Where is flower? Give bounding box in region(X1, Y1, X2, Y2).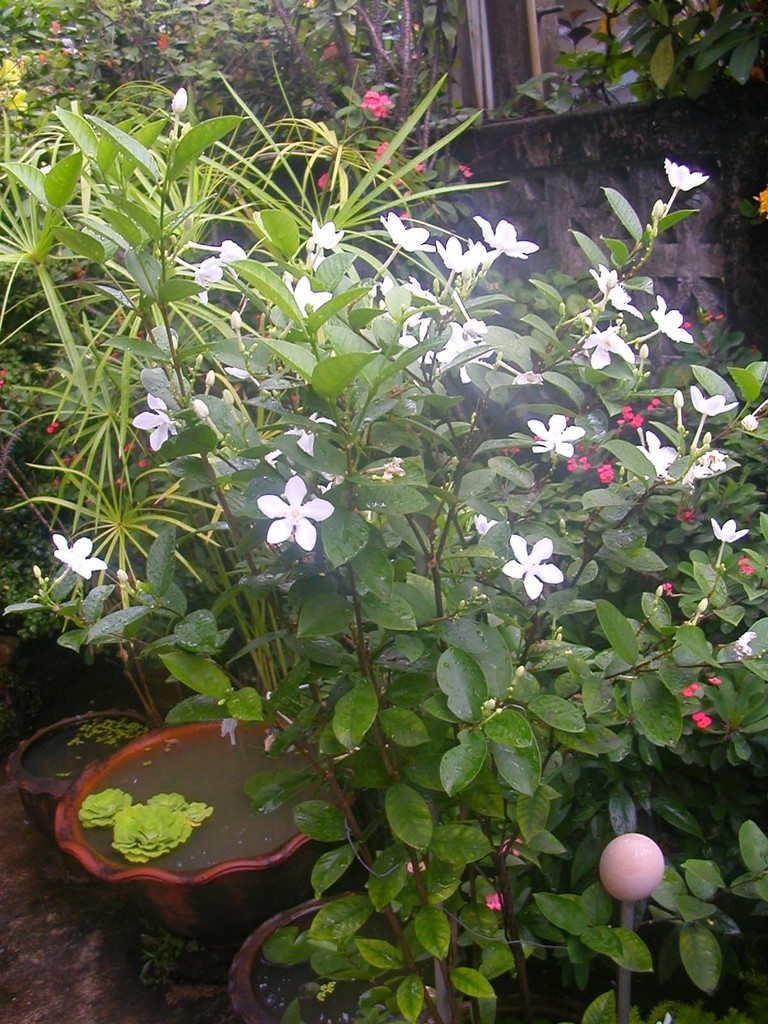
region(682, 511, 694, 527).
